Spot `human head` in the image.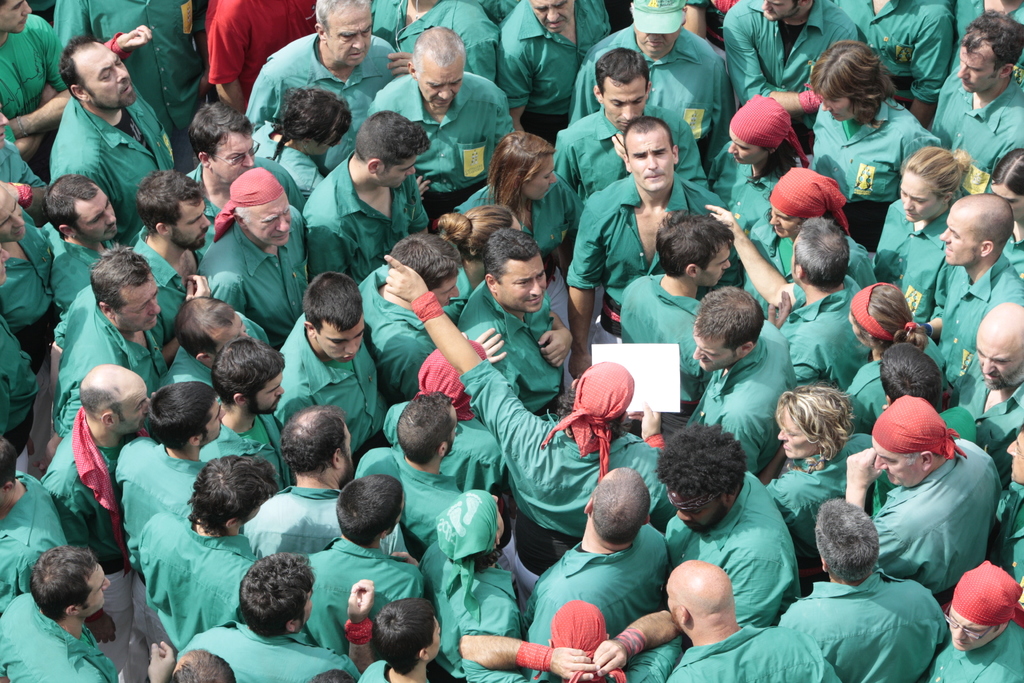
`human head` found at 959, 6, 1023, 97.
